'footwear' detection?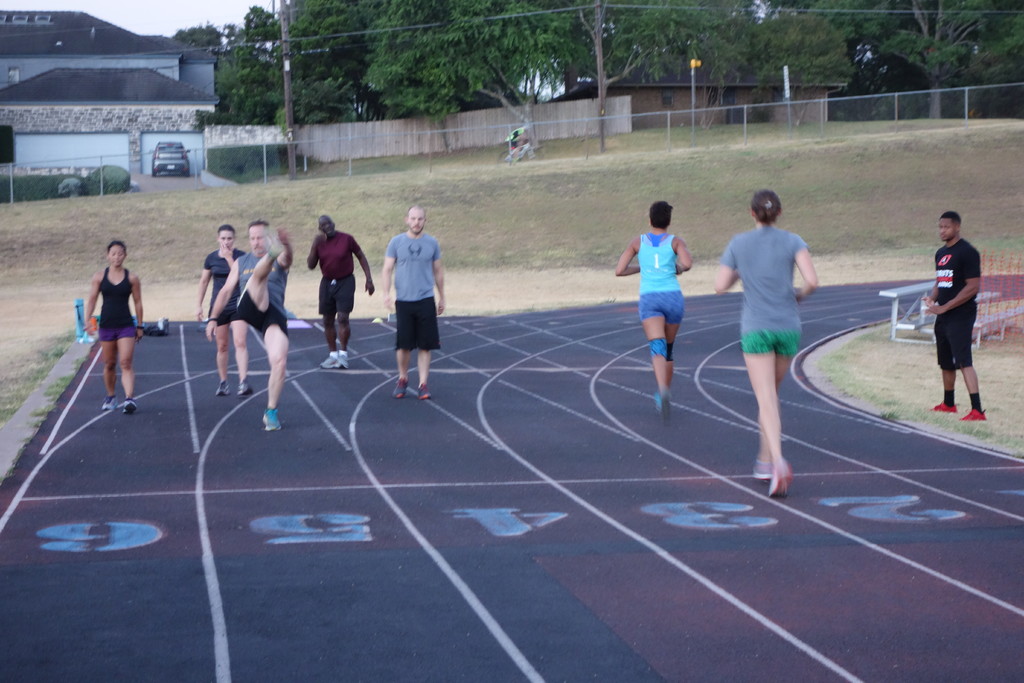
[left=396, top=377, right=406, bottom=399]
